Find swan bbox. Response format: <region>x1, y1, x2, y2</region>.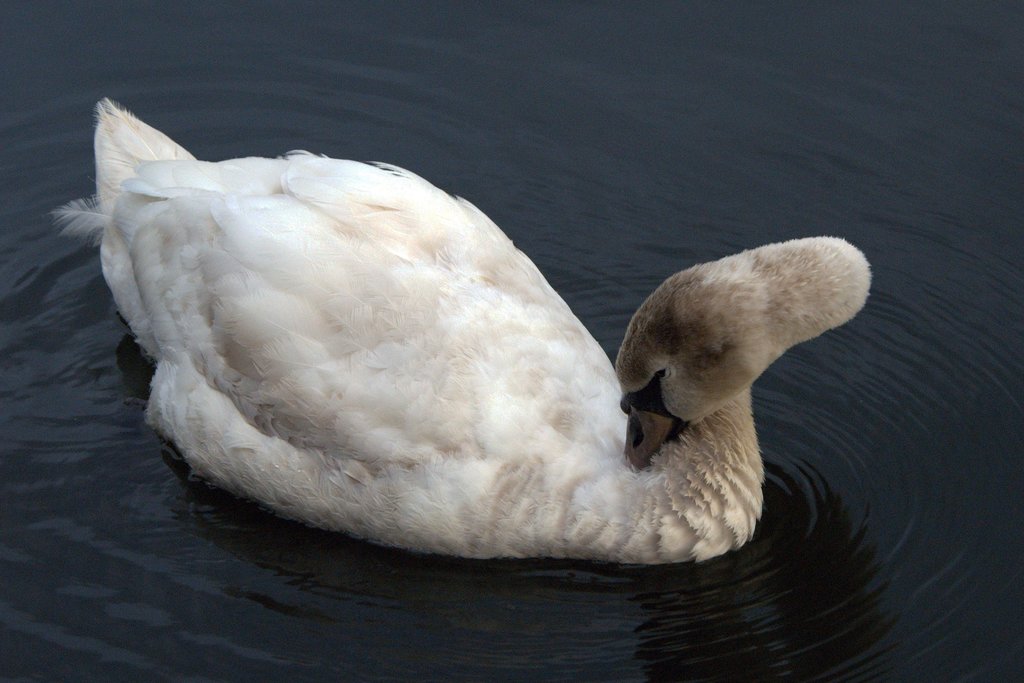
<region>74, 119, 870, 541</region>.
